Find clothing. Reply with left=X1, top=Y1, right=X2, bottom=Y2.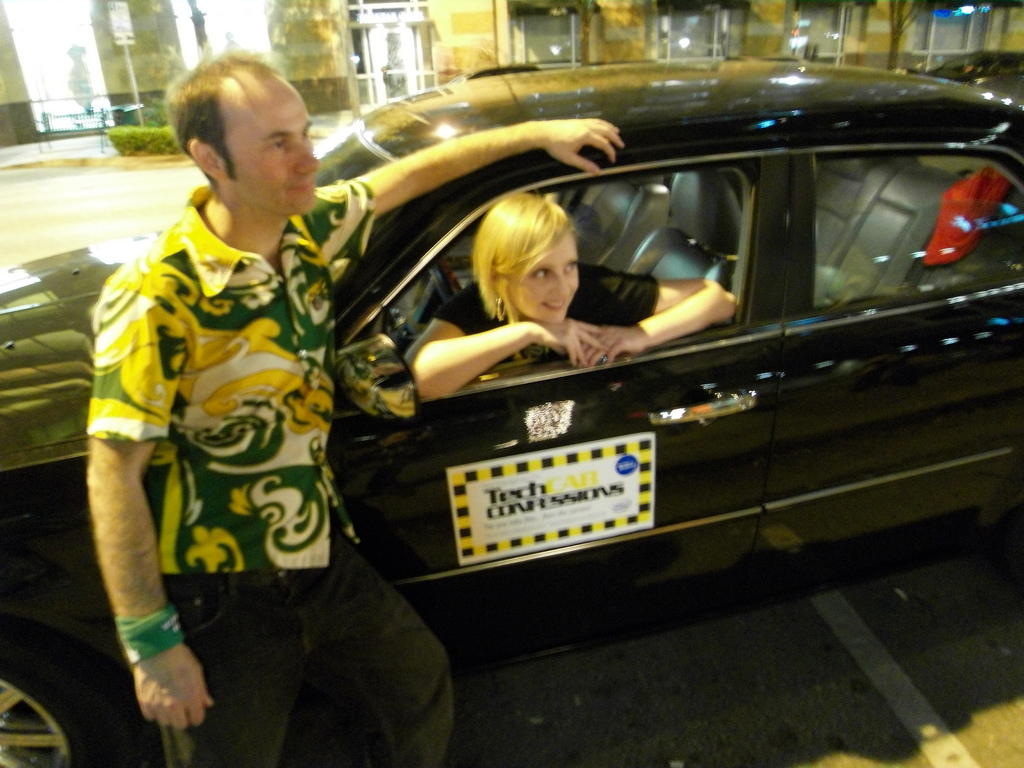
left=83, top=109, right=385, bottom=710.
